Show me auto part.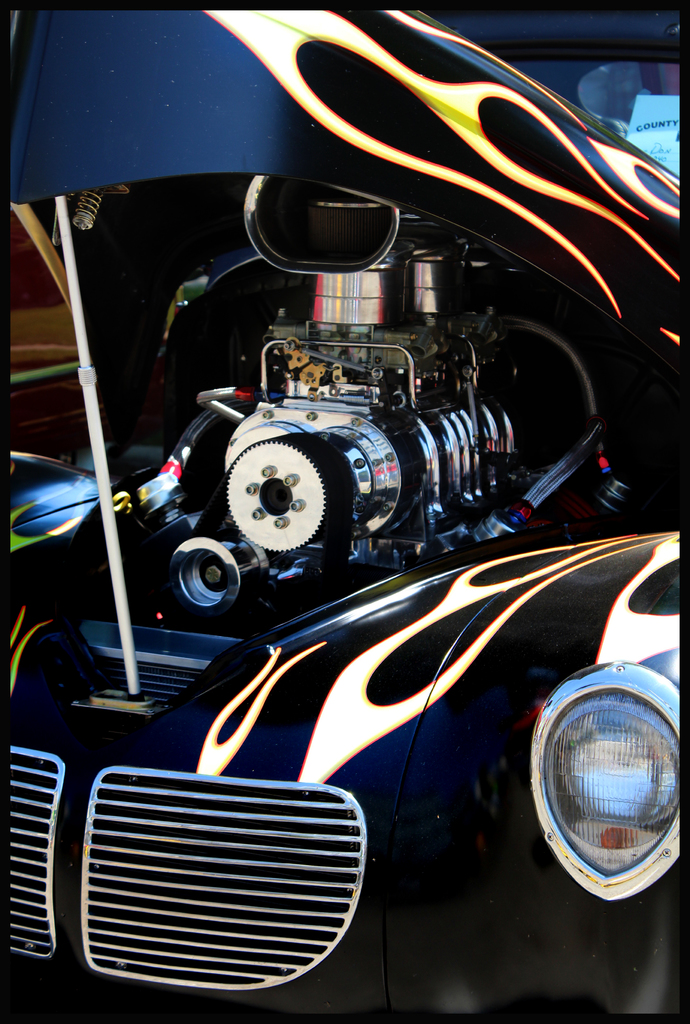
auto part is here: bbox(0, 1, 689, 412).
